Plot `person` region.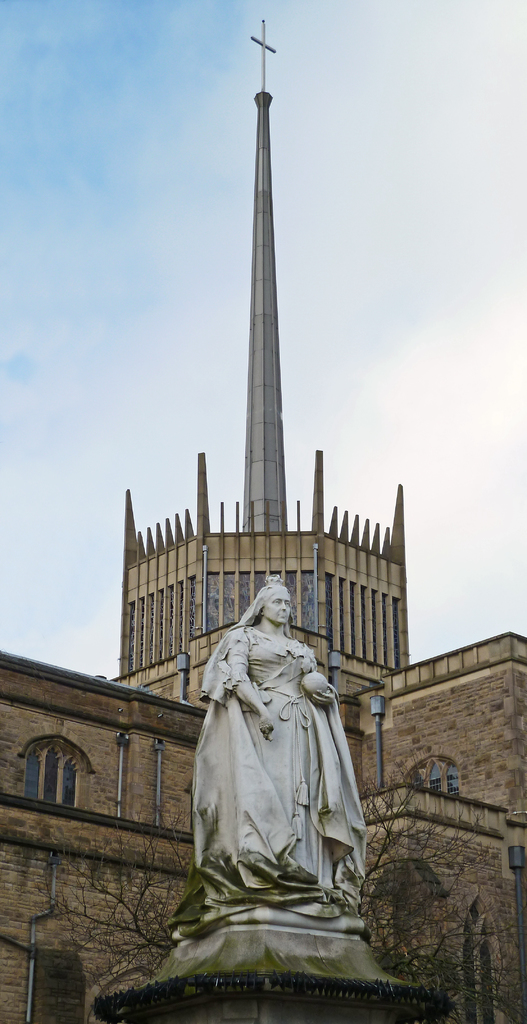
Plotted at BBox(189, 550, 364, 972).
